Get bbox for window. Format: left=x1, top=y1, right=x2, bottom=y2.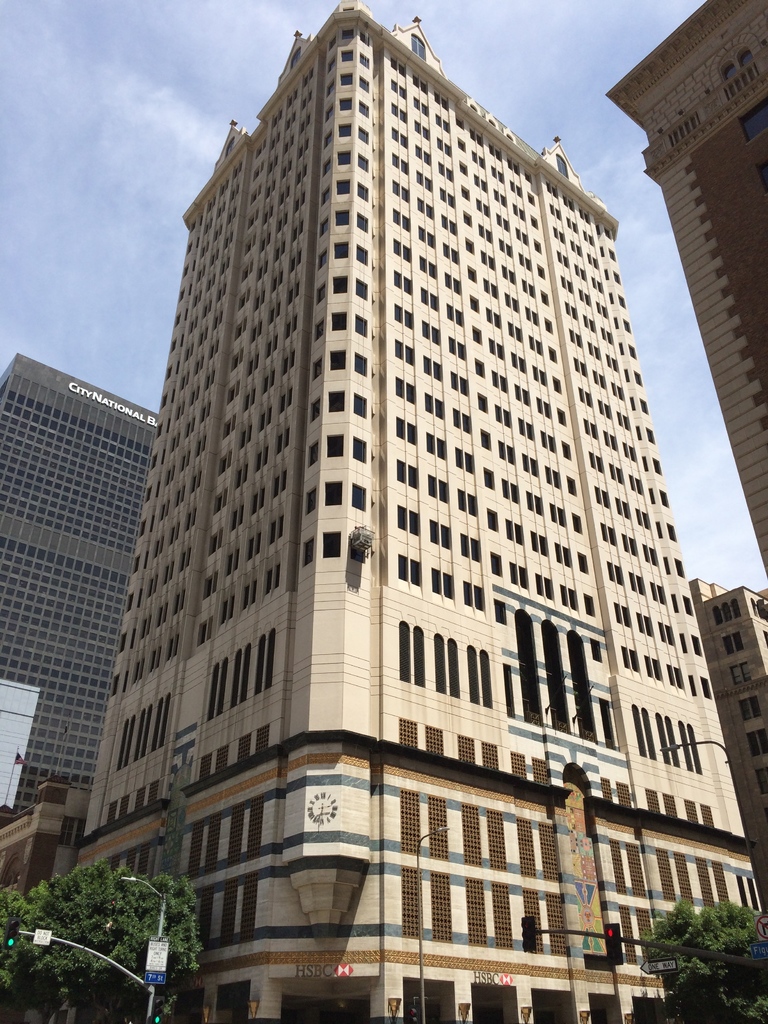
left=541, top=430, right=554, bottom=453.
